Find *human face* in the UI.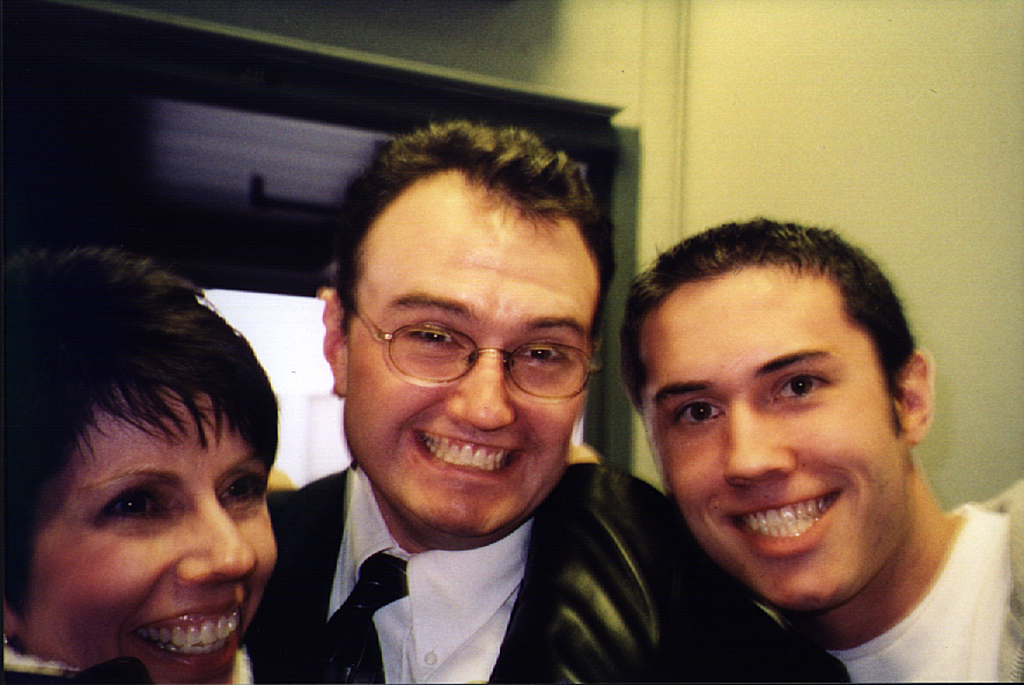
UI element at [642,270,912,610].
